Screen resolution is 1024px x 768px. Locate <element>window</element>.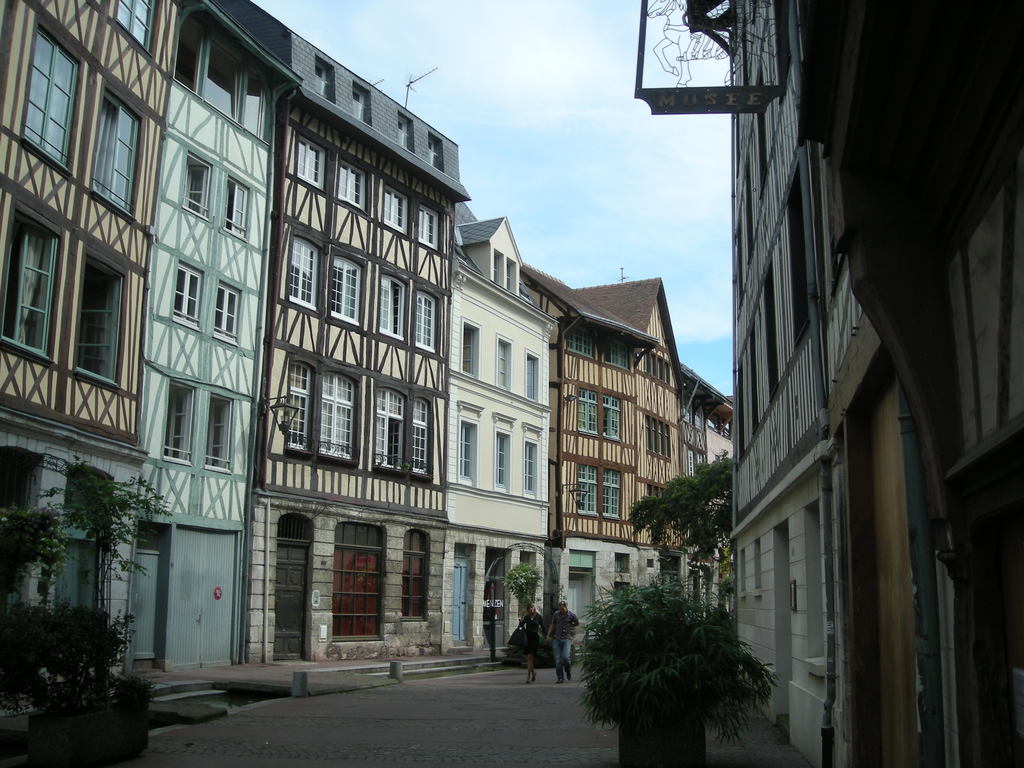
[616, 556, 630, 573].
